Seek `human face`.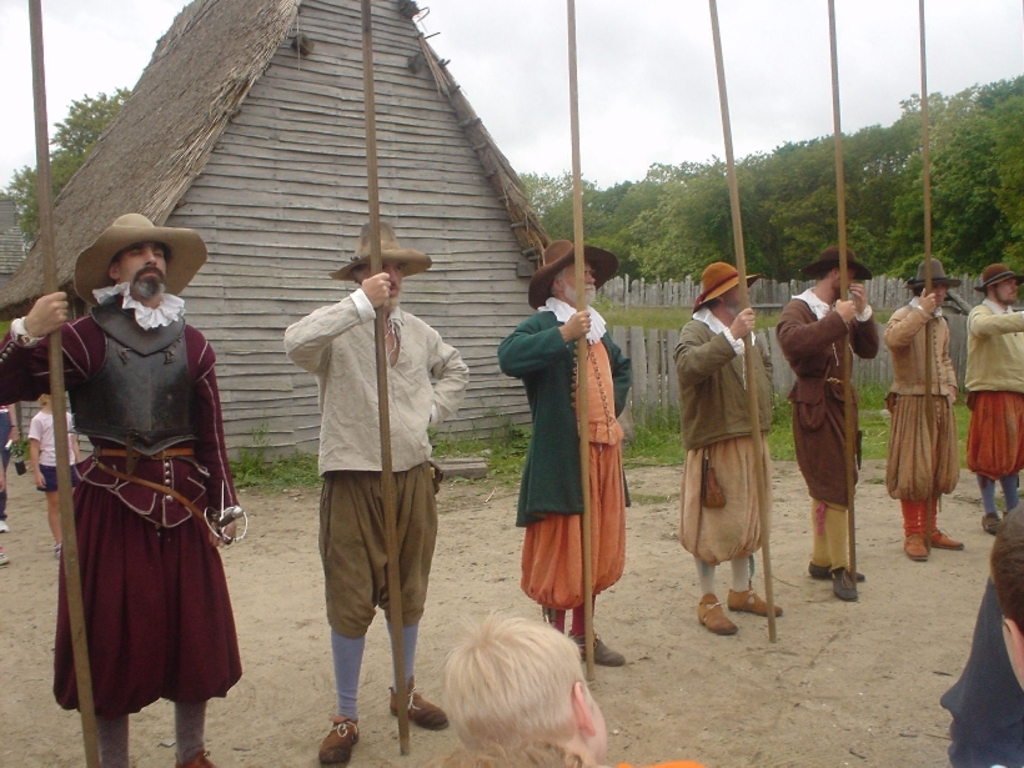
box(995, 277, 1019, 300).
